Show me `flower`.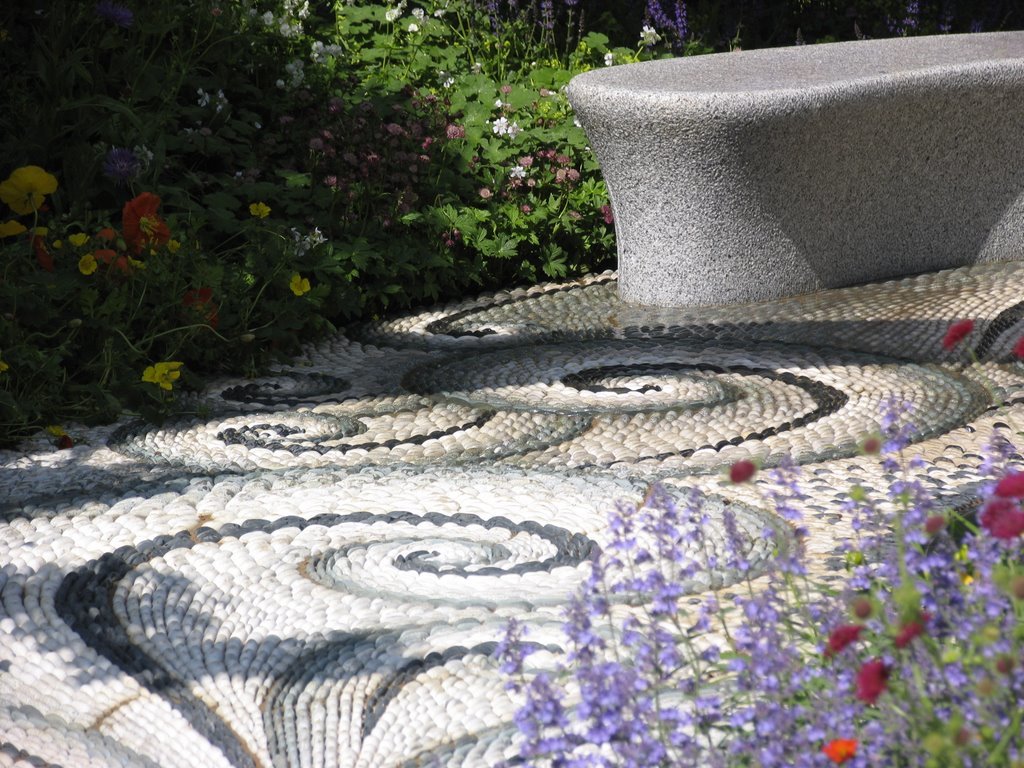
`flower` is here: Rect(946, 319, 976, 346).
